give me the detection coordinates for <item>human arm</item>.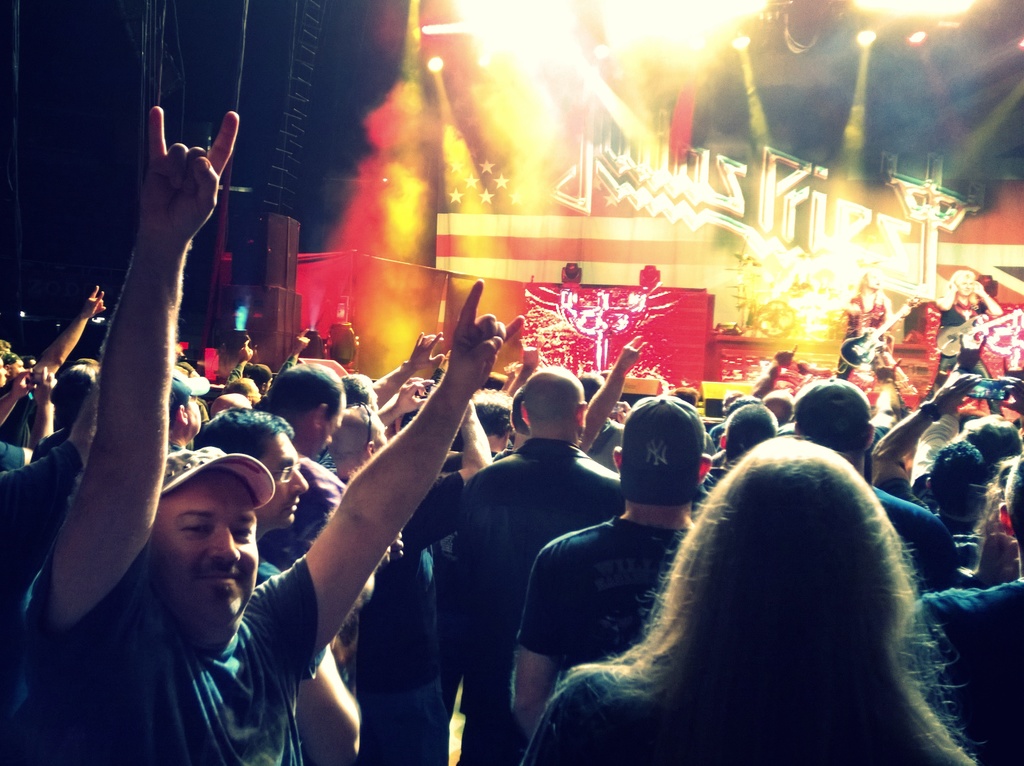
{"x1": 422, "y1": 399, "x2": 497, "y2": 550}.
